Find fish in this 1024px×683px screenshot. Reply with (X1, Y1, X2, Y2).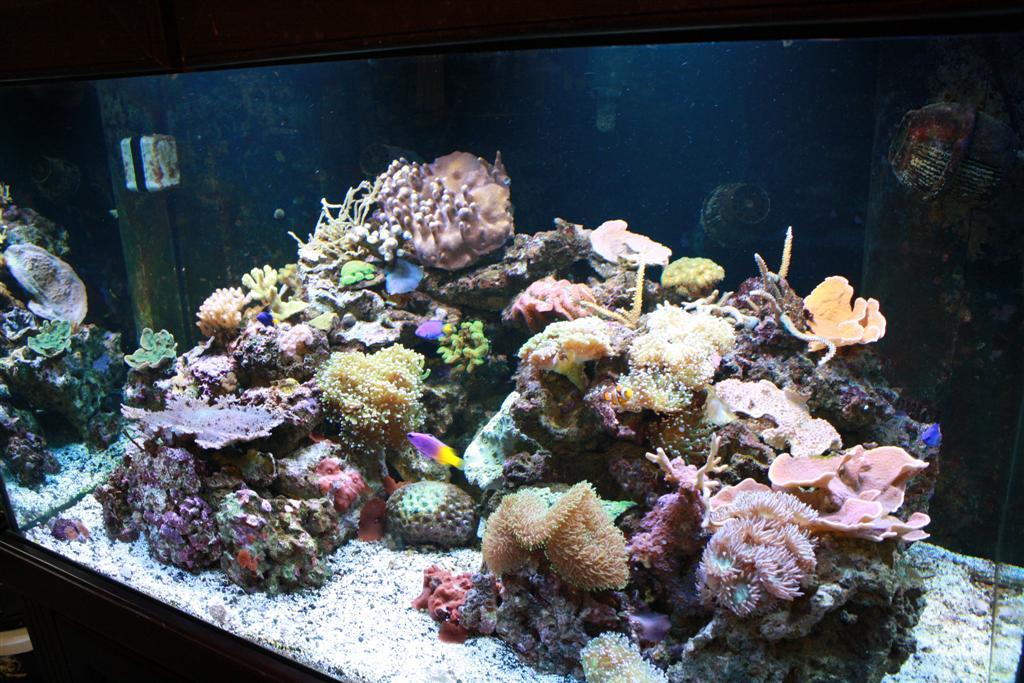
(415, 321, 460, 336).
